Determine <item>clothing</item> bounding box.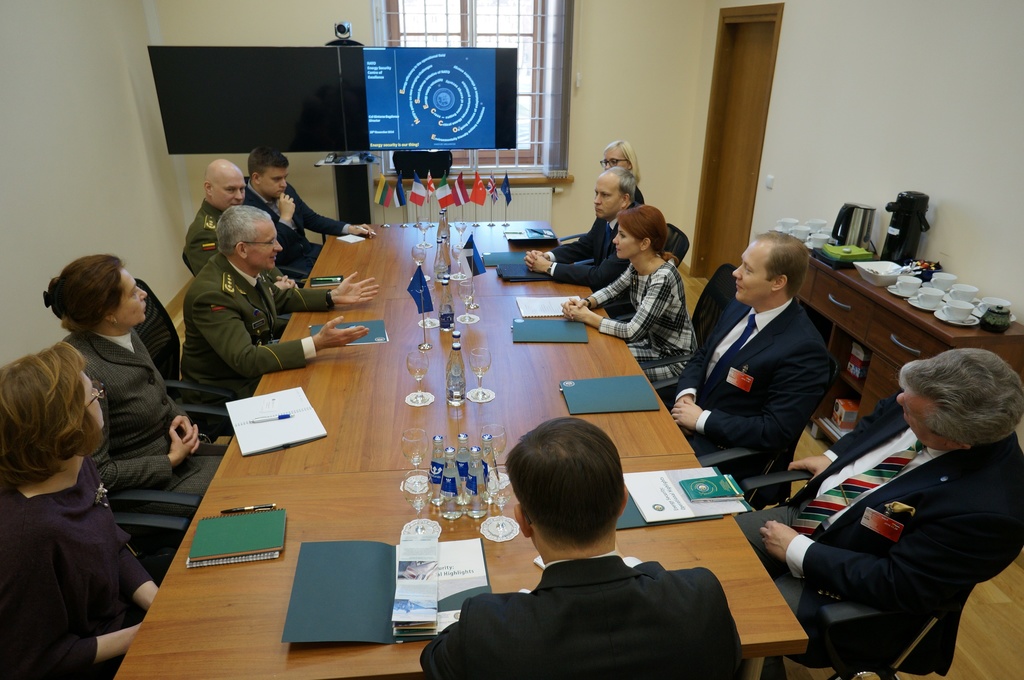
Determined: 436, 534, 751, 674.
